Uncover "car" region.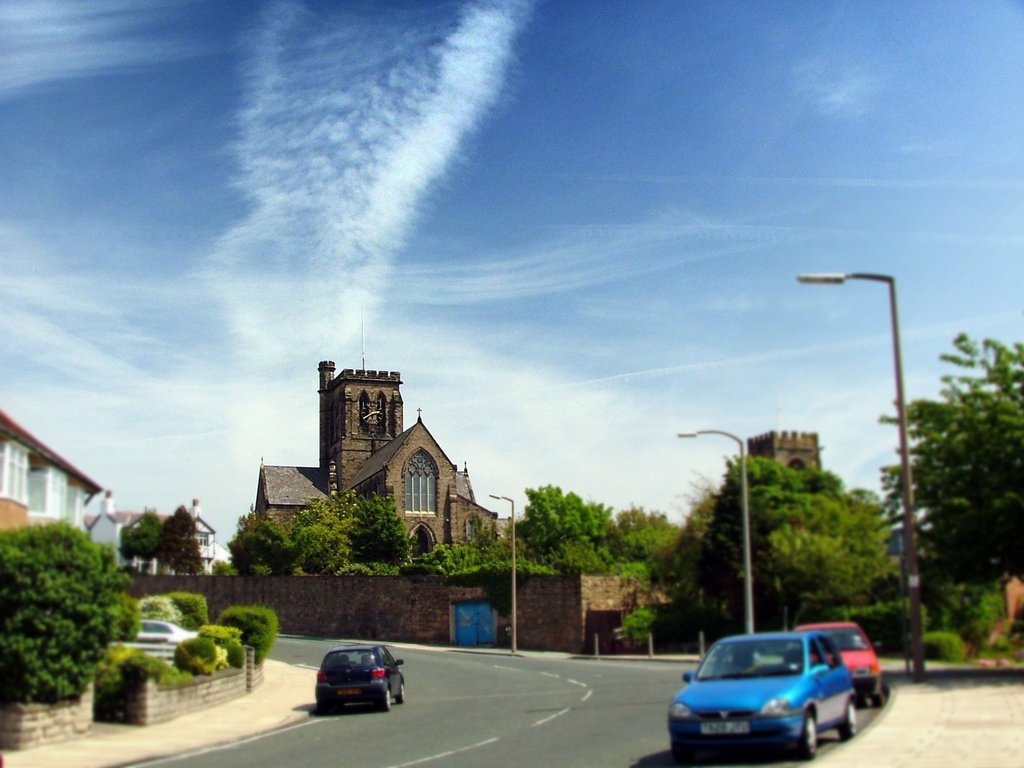
Uncovered: (669,631,857,762).
